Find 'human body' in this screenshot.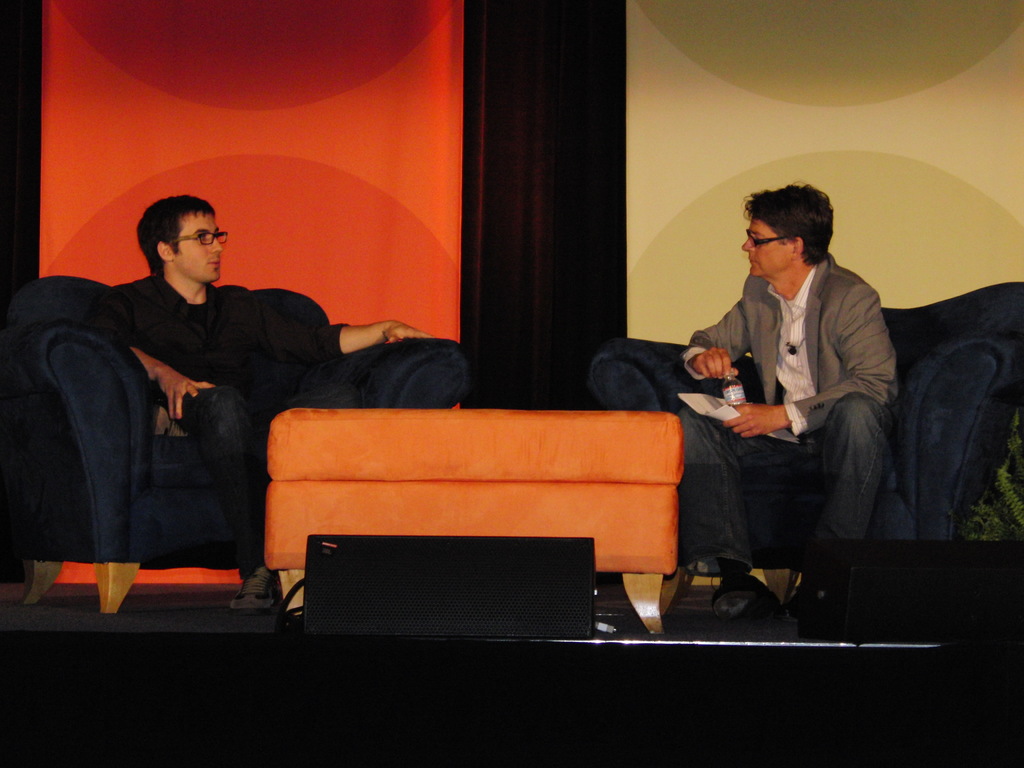
The bounding box for 'human body' is BBox(90, 269, 435, 609).
